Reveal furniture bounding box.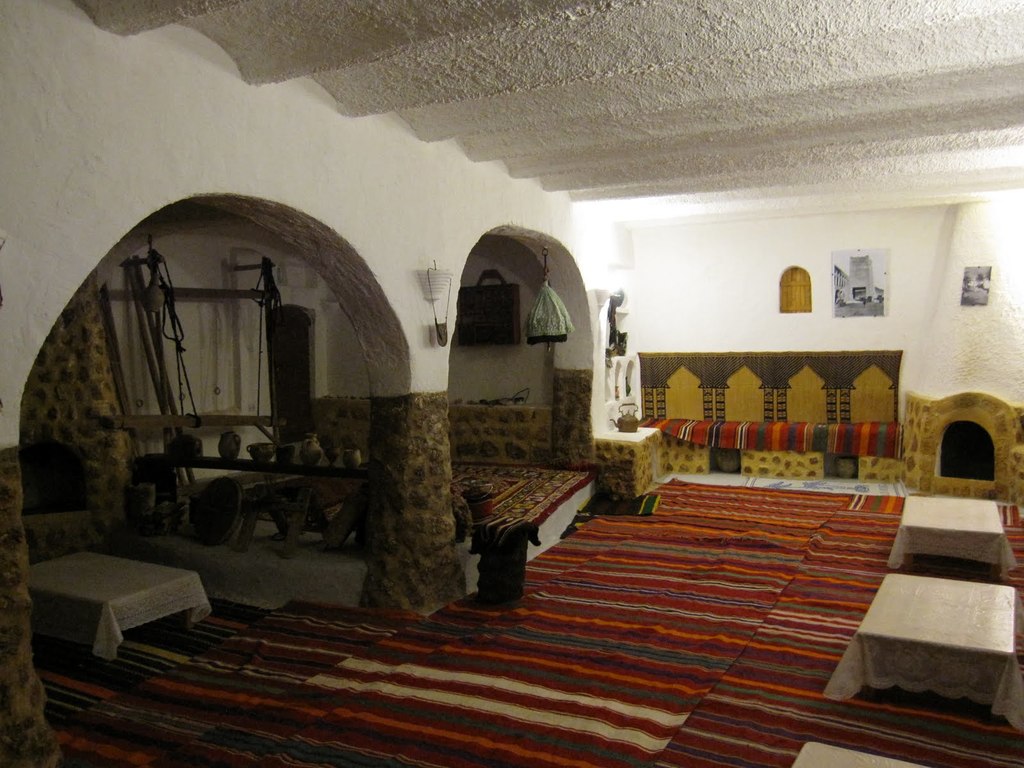
Revealed: (x1=793, y1=735, x2=918, y2=767).
